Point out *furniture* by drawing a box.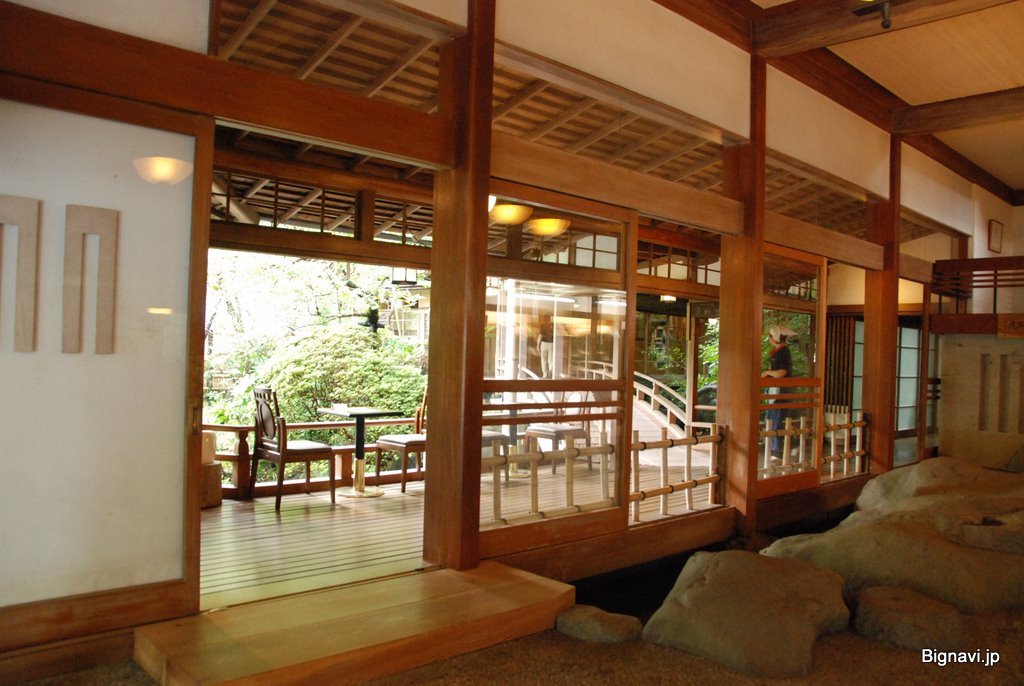
526/424/590/506.
